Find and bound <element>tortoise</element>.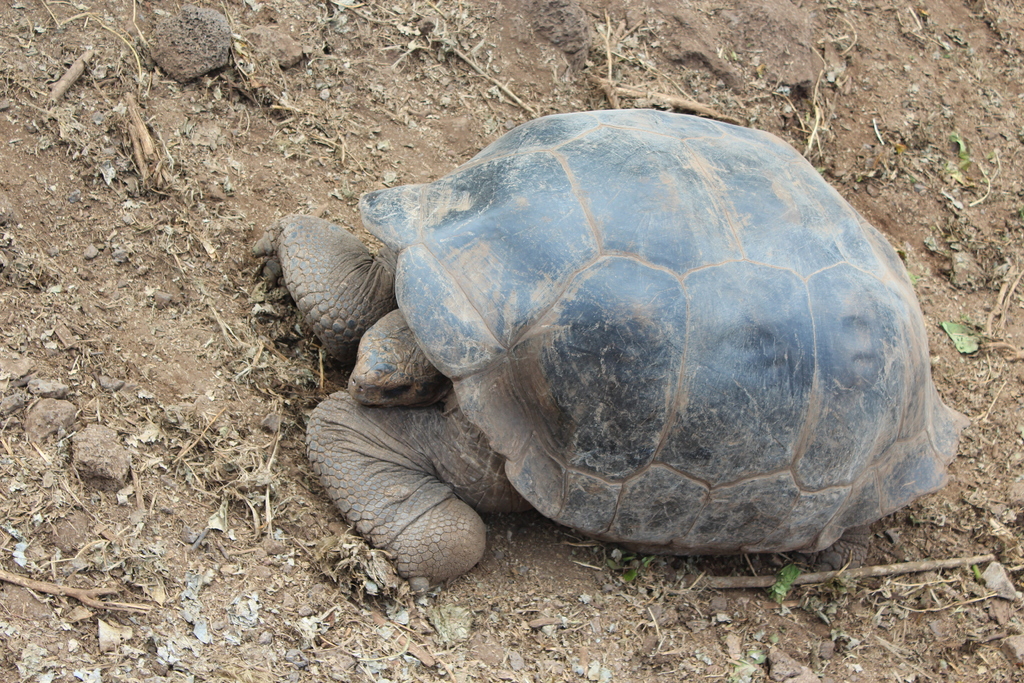
Bound: 276:104:968:586.
